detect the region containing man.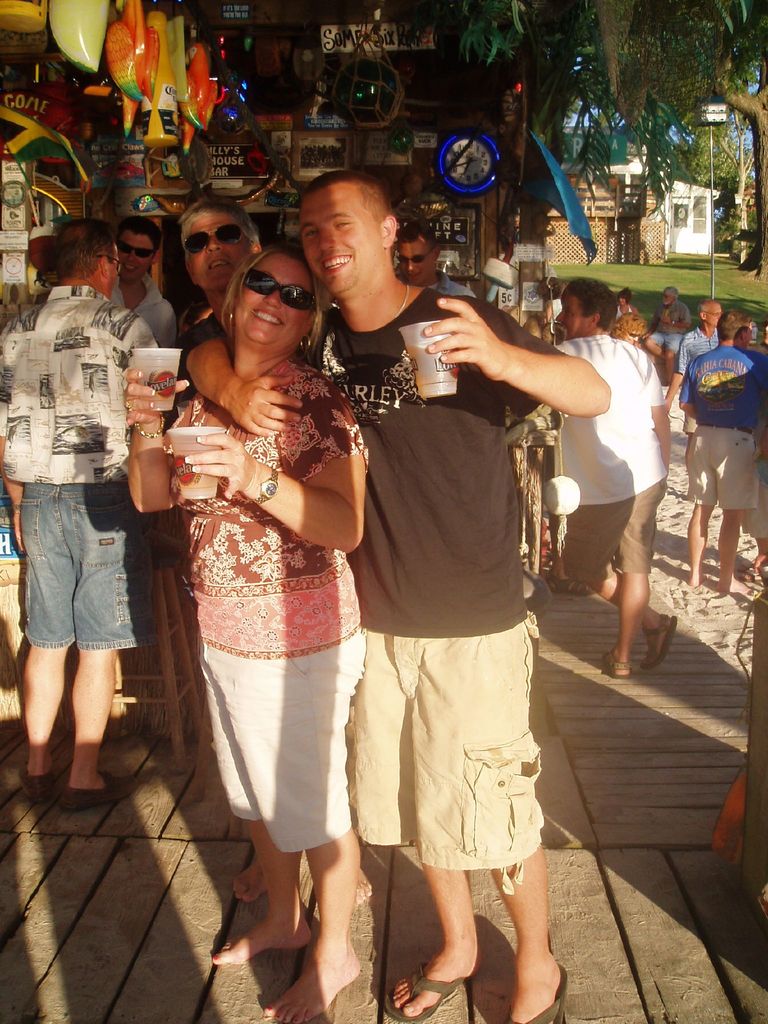
{"left": 0, "top": 211, "right": 157, "bottom": 805}.
